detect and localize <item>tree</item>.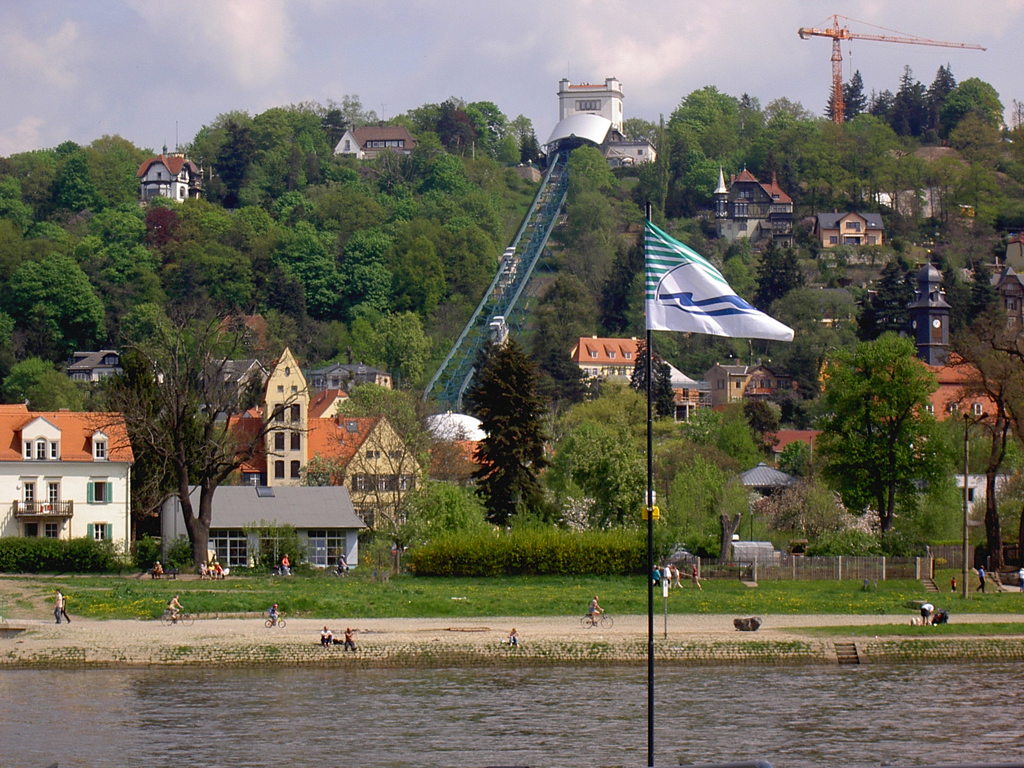
Localized at rect(931, 243, 970, 325).
